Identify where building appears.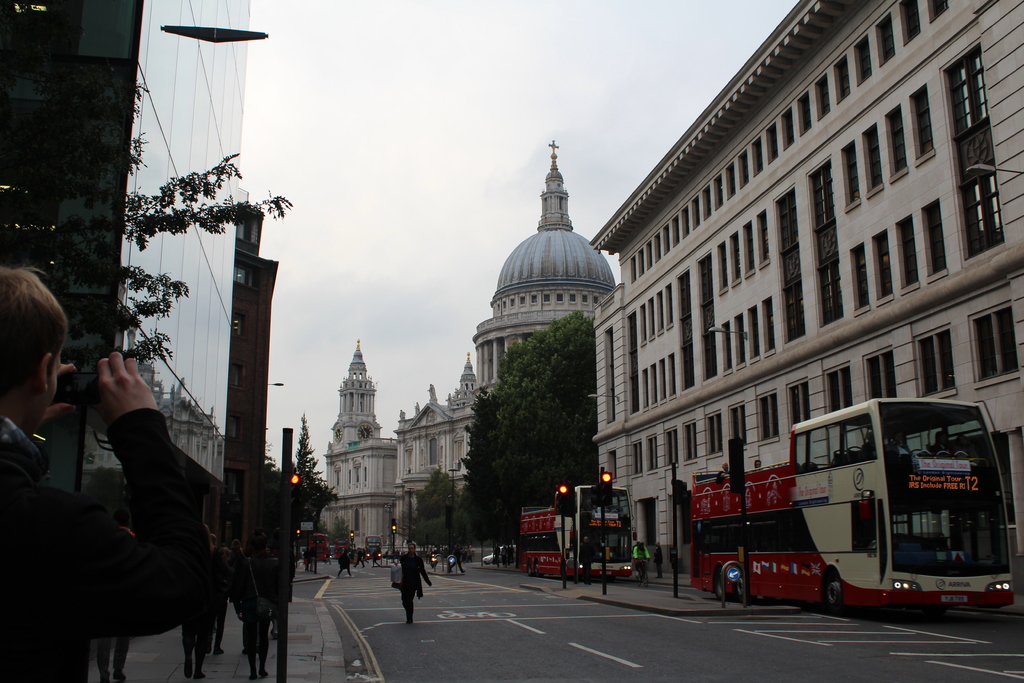
Appears at box(214, 197, 278, 565).
